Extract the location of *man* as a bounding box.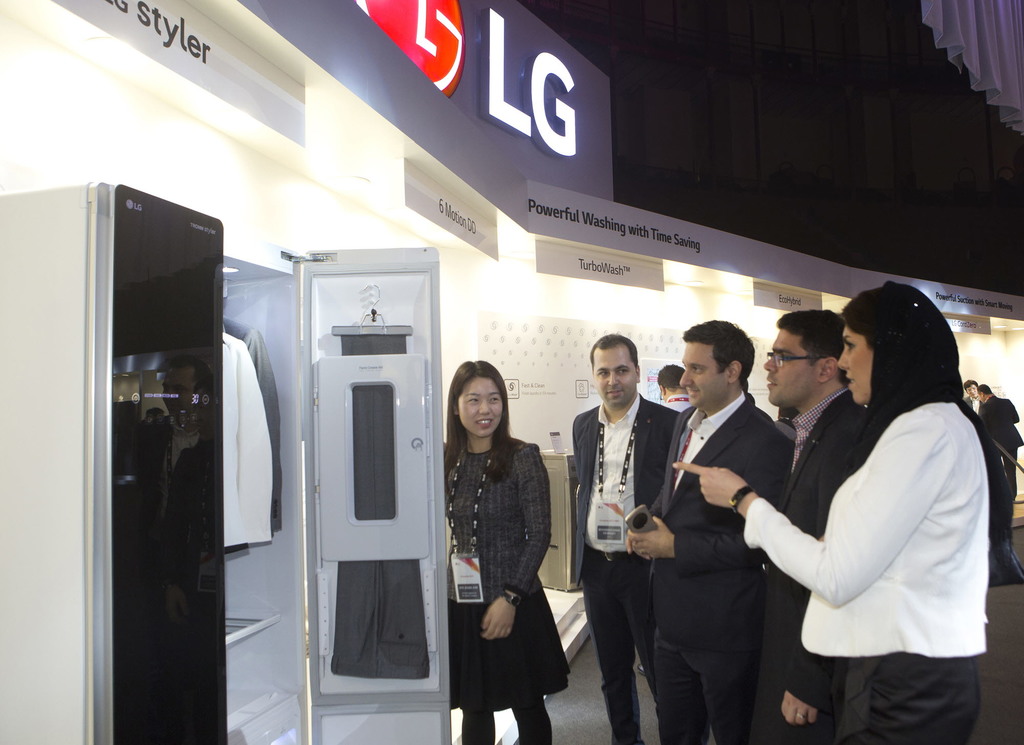
[left=626, top=319, right=786, bottom=744].
